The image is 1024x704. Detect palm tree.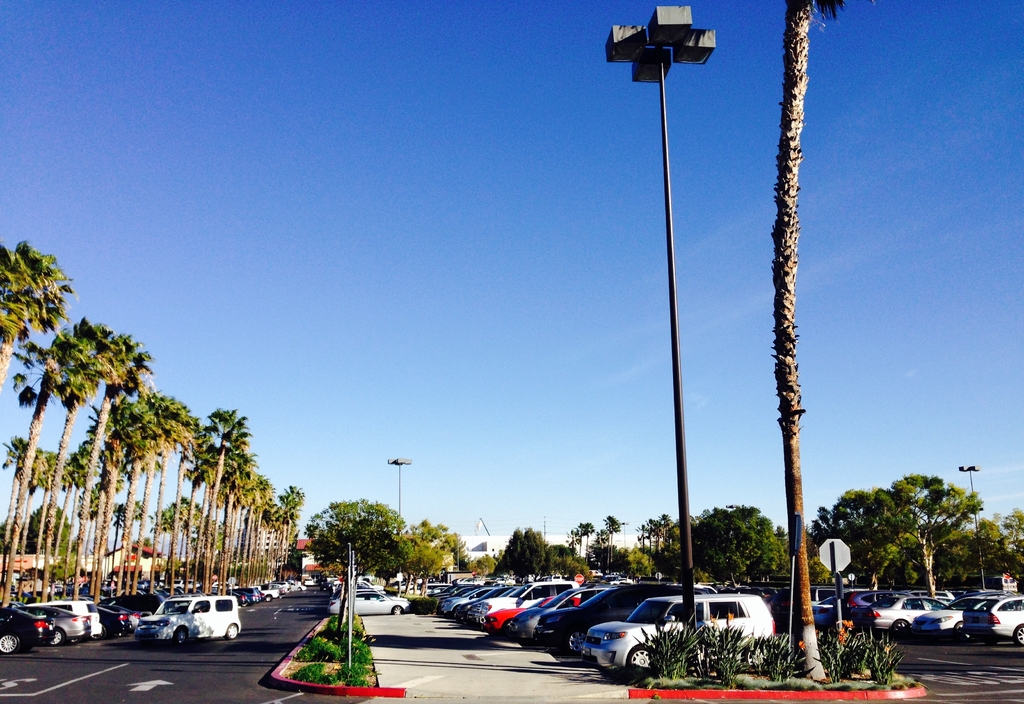
Detection: 648, 518, 654, 577.
